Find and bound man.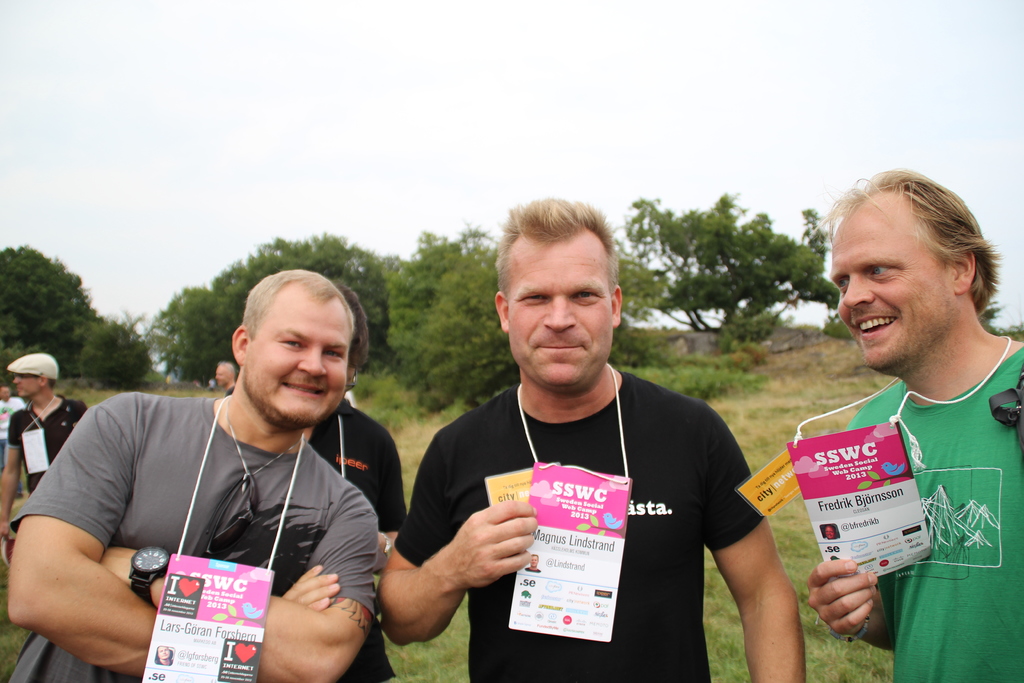
Bound: left=156, top=642, right=170, bottom=666.
